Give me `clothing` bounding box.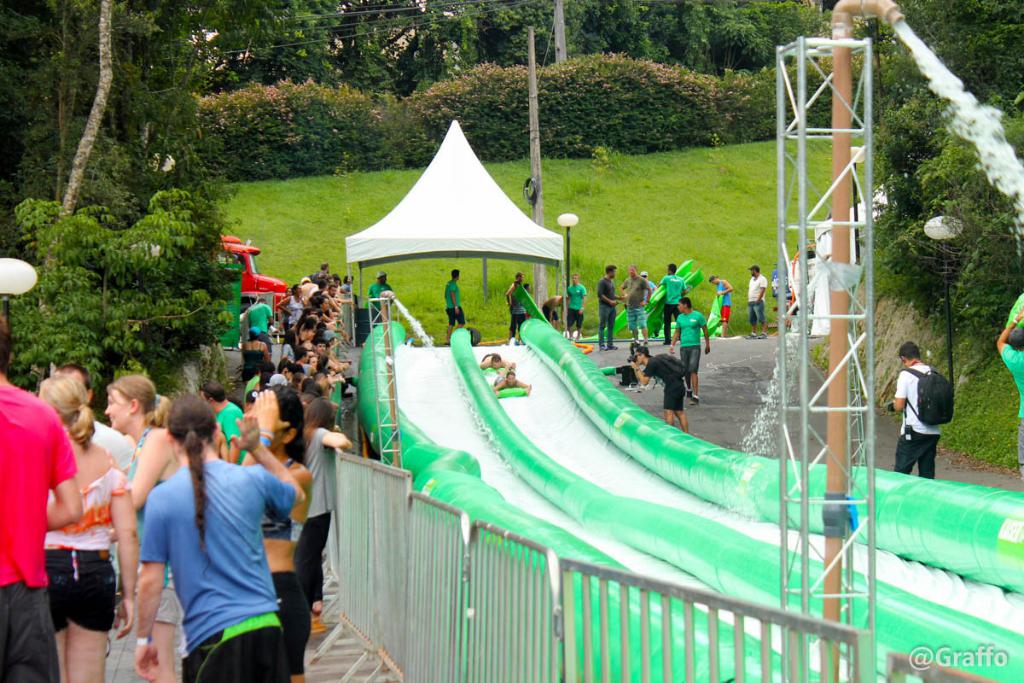
l=1005, t=344, r=1023, b=462.
